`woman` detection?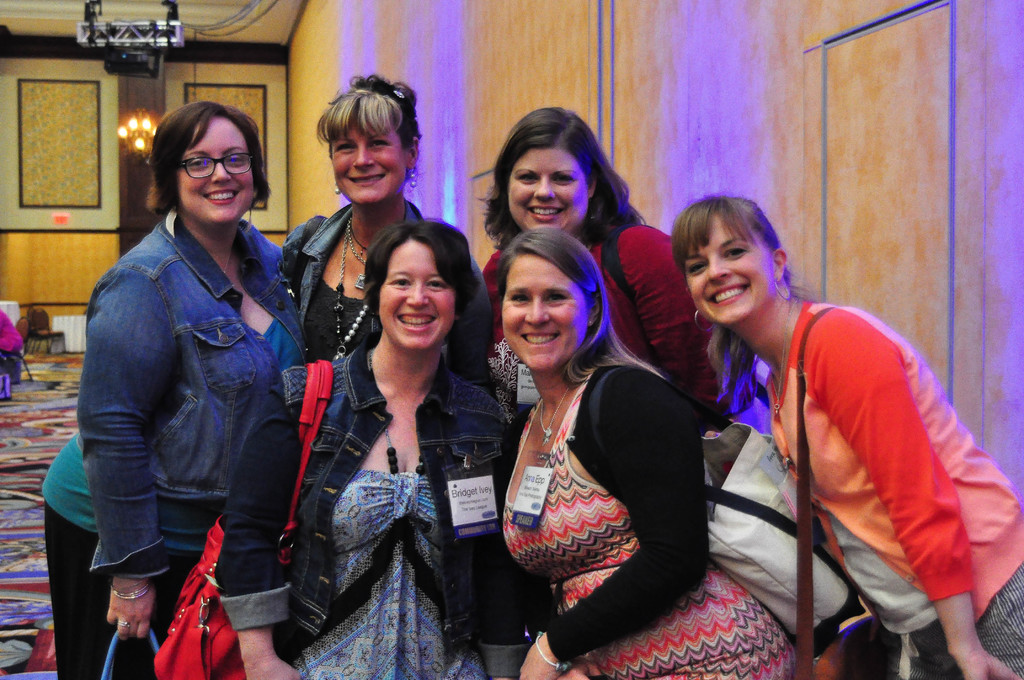
pyautogui.locateOnScreen(280, 74, 495, 364)
